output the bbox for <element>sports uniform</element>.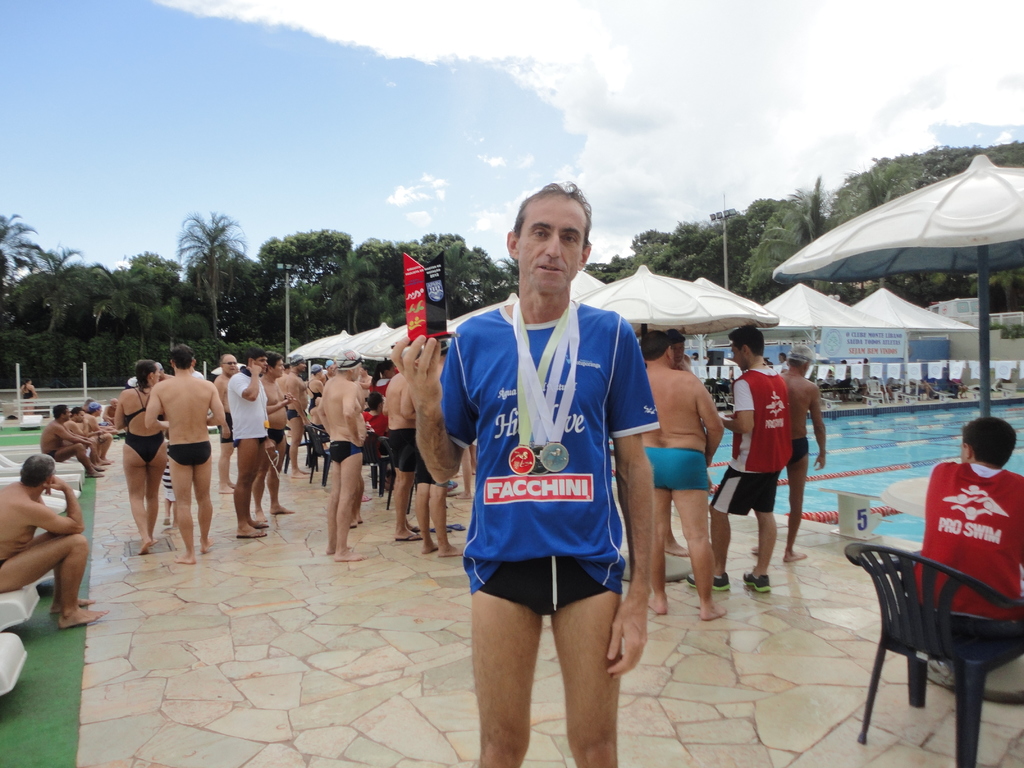
{"left": 387, "top": 426, "right": 415, "bottom": 472}.
